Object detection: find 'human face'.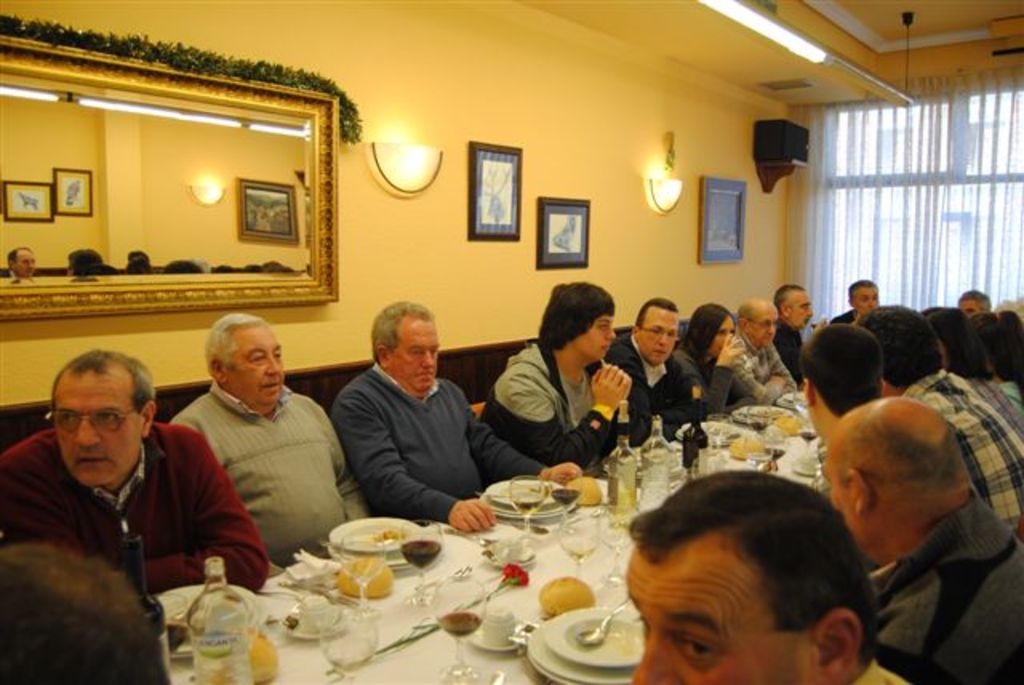
821:461:862:557.
